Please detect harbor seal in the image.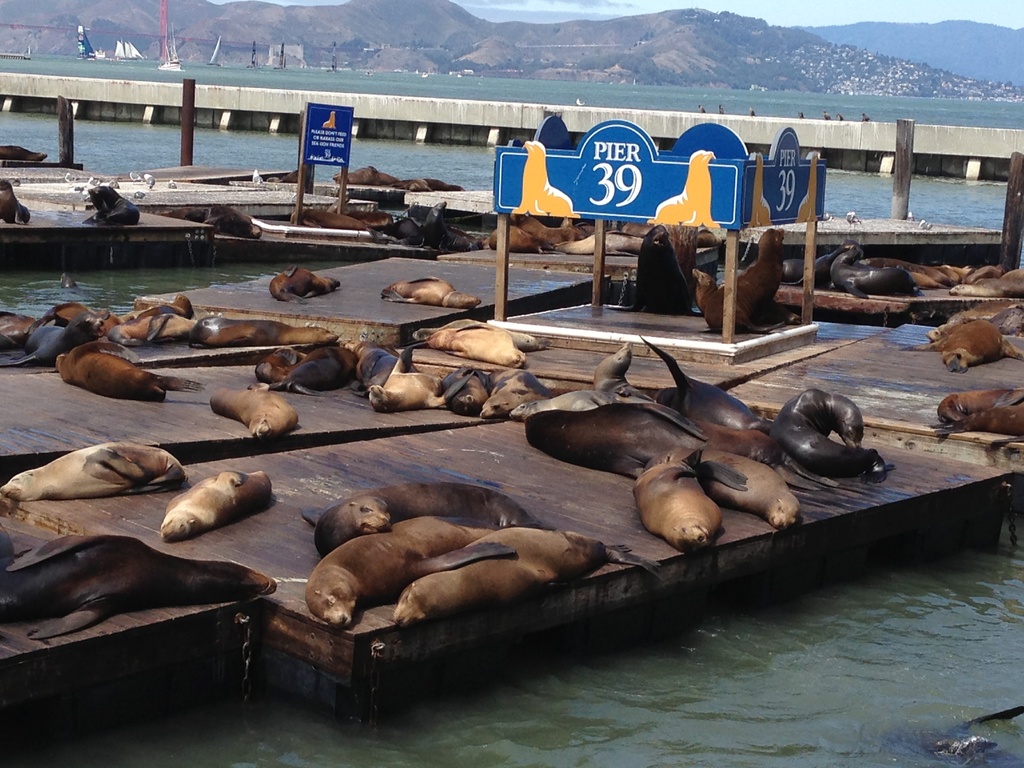
[left=267, top=265, right=340, bottom=305].
